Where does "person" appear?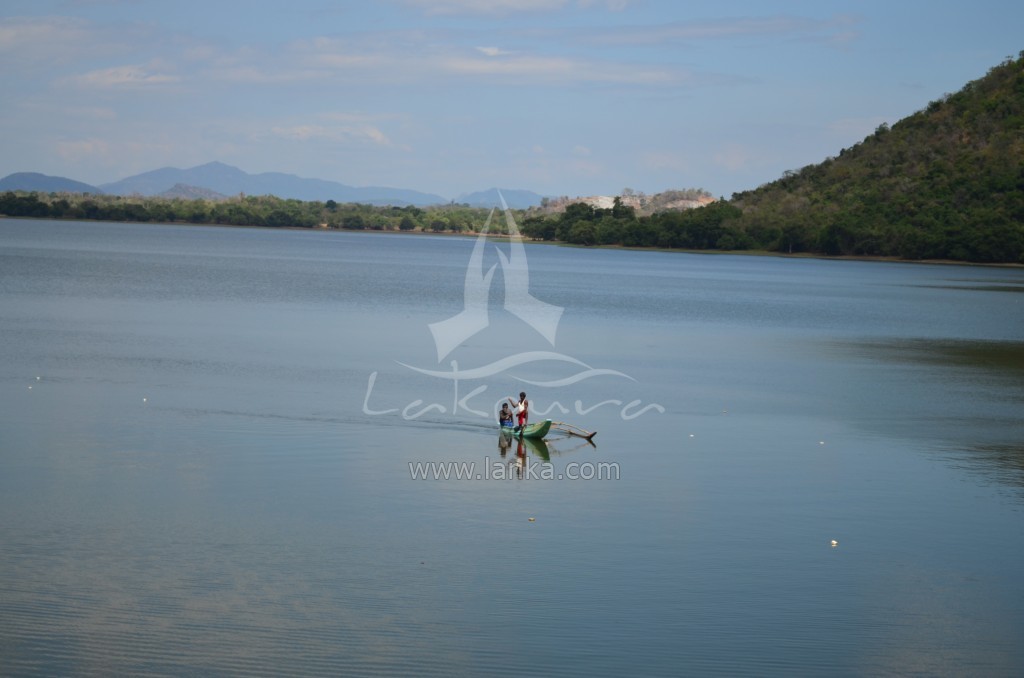
Appears at rect(504, 388, 529, 432).
